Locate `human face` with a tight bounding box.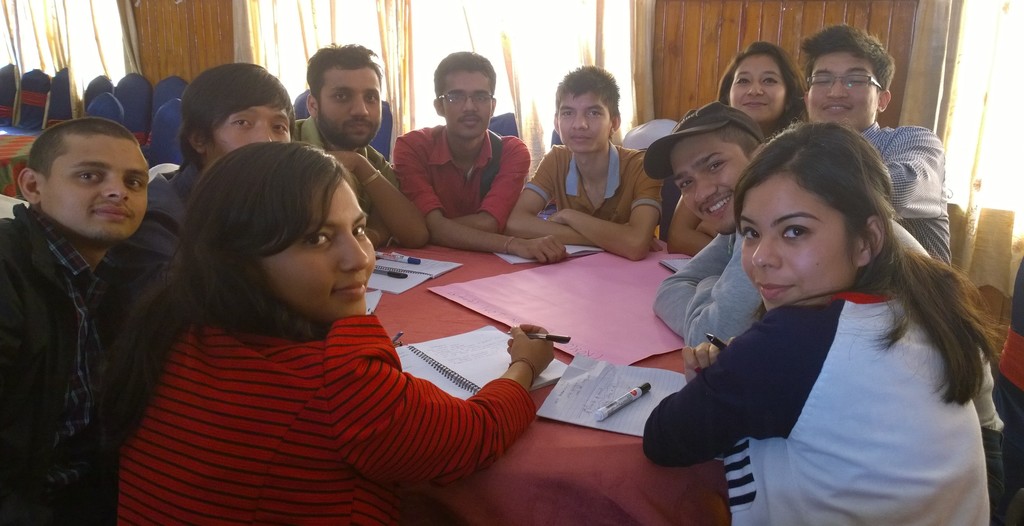
<box>796,47,870,131</box>.
